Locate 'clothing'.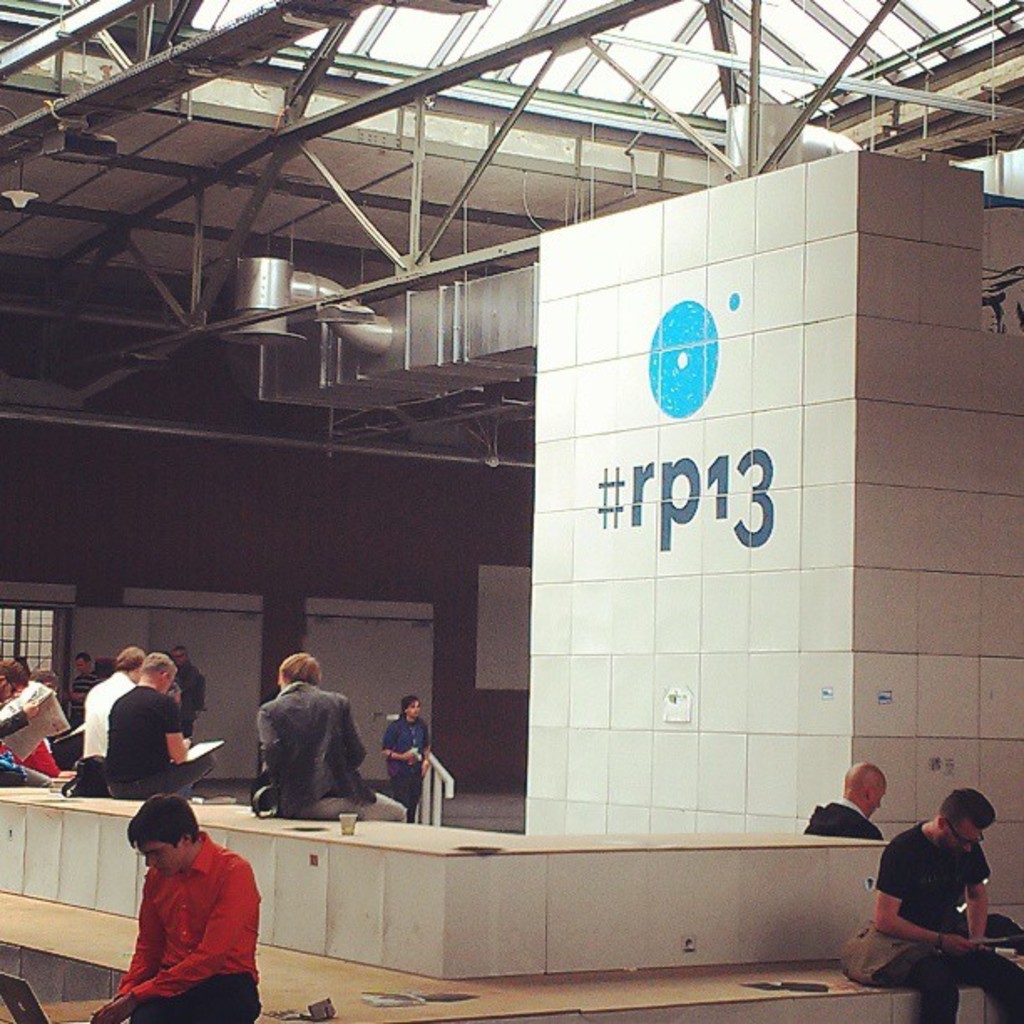
Bounding box: <bbox>172, 656, 202, 730</bbox>.
